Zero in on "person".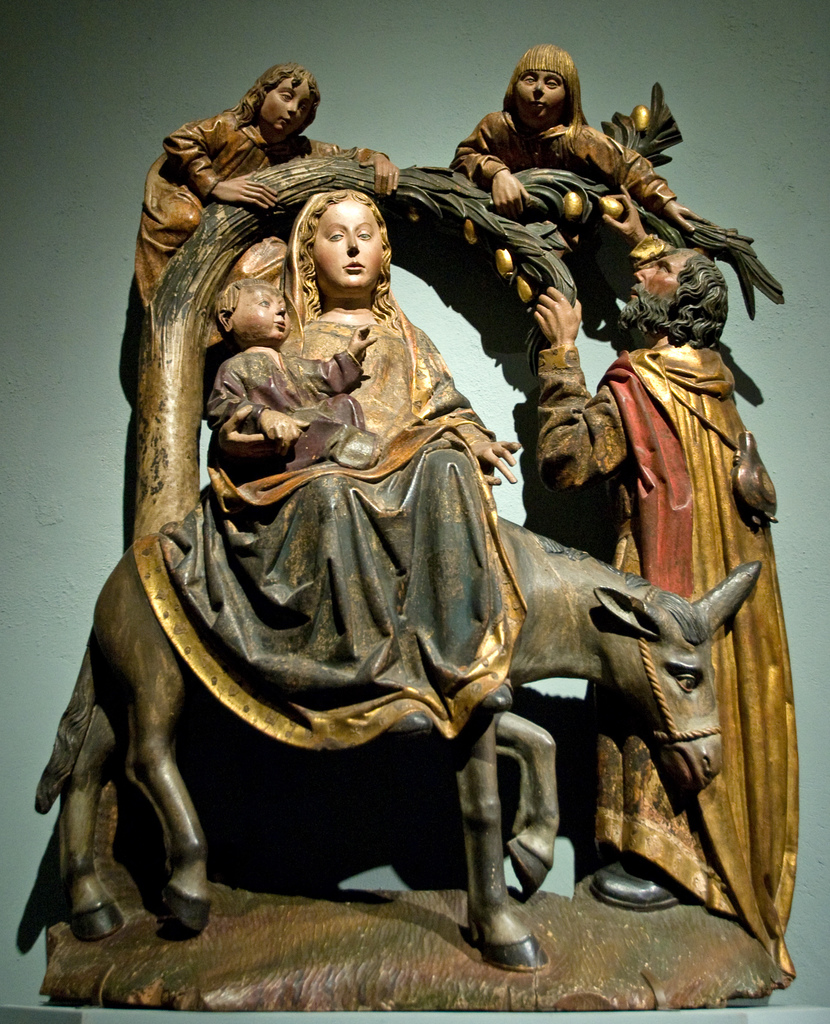
Zeroed in: rect(202, 188, 522, 717).
